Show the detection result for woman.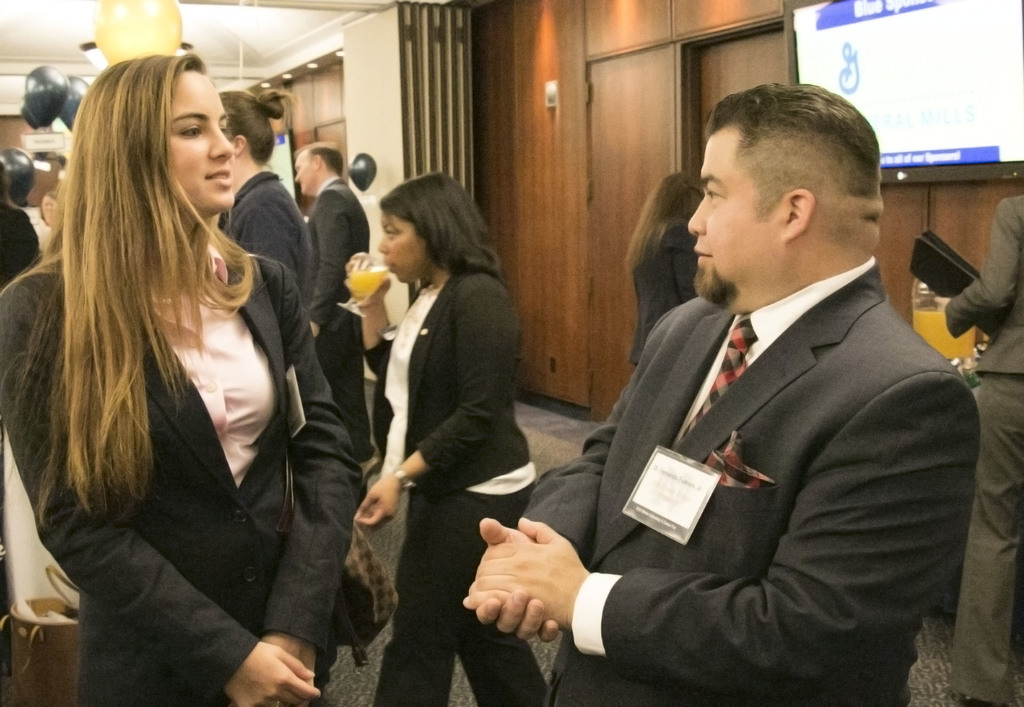
(199,91,315,317).
